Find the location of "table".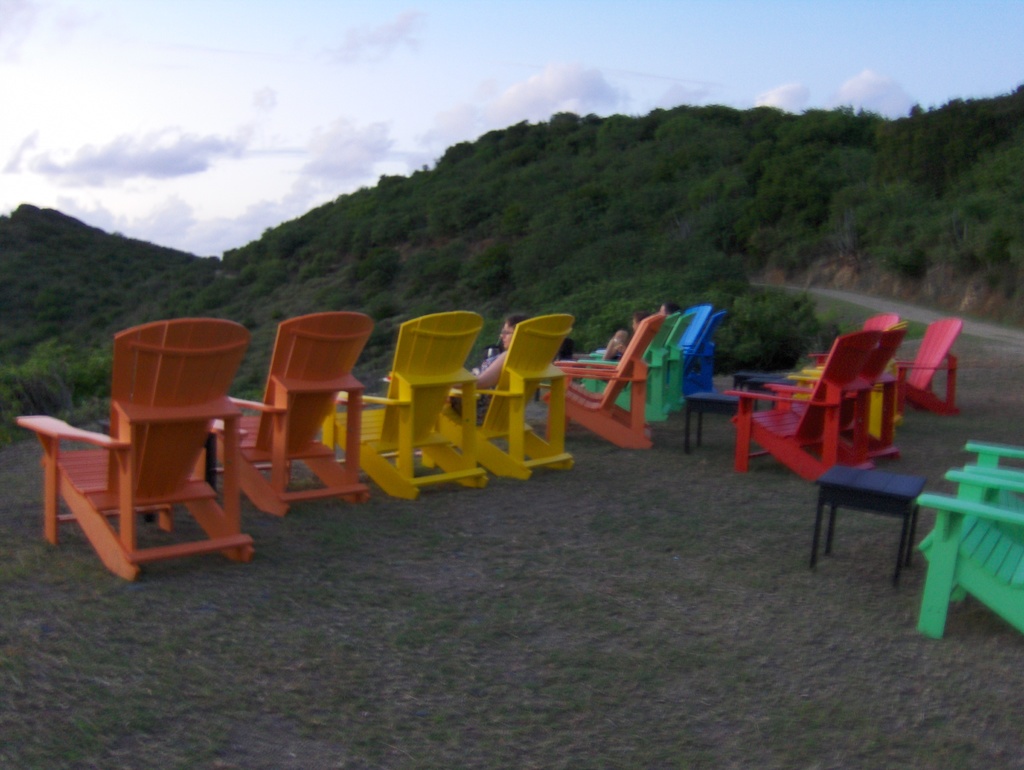
Location: detection(810, 461, 930, 587).
